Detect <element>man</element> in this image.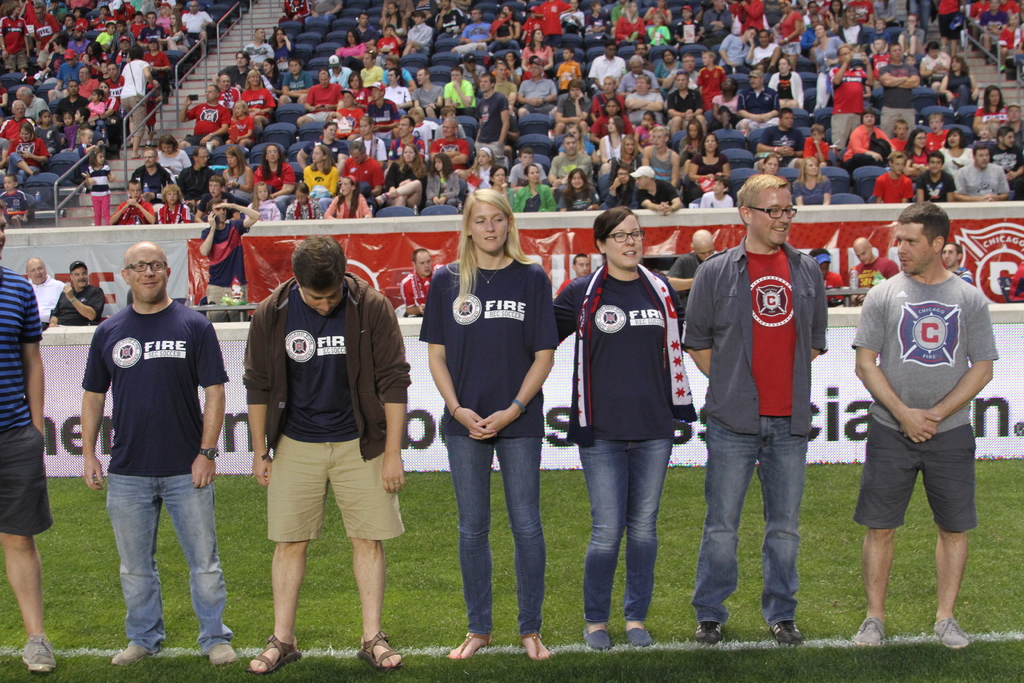
Detection: bbox=[43, 29, 69, 76].
